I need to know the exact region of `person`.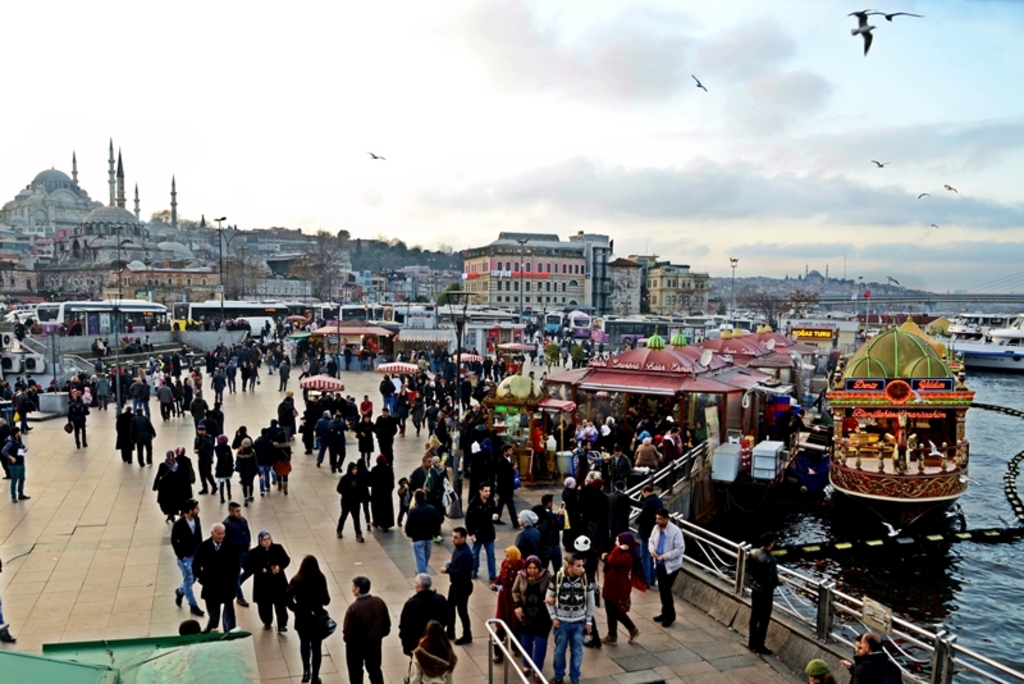
Region: bbox=[649, 520, 685, 615].
